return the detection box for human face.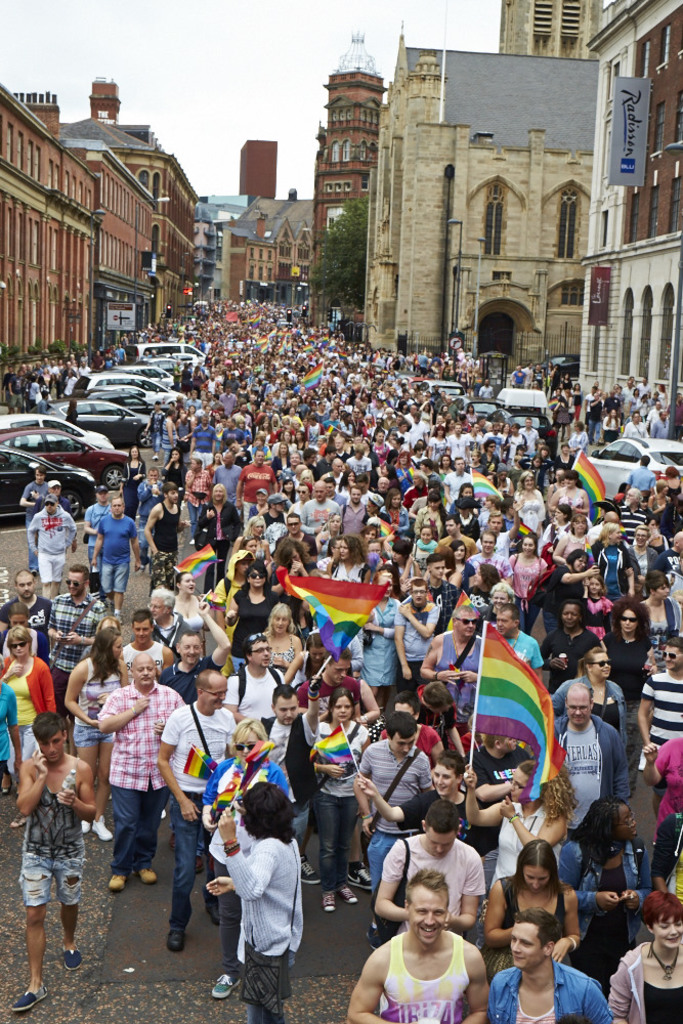
(x1=608, y1=523, x2=621, y2=543).
